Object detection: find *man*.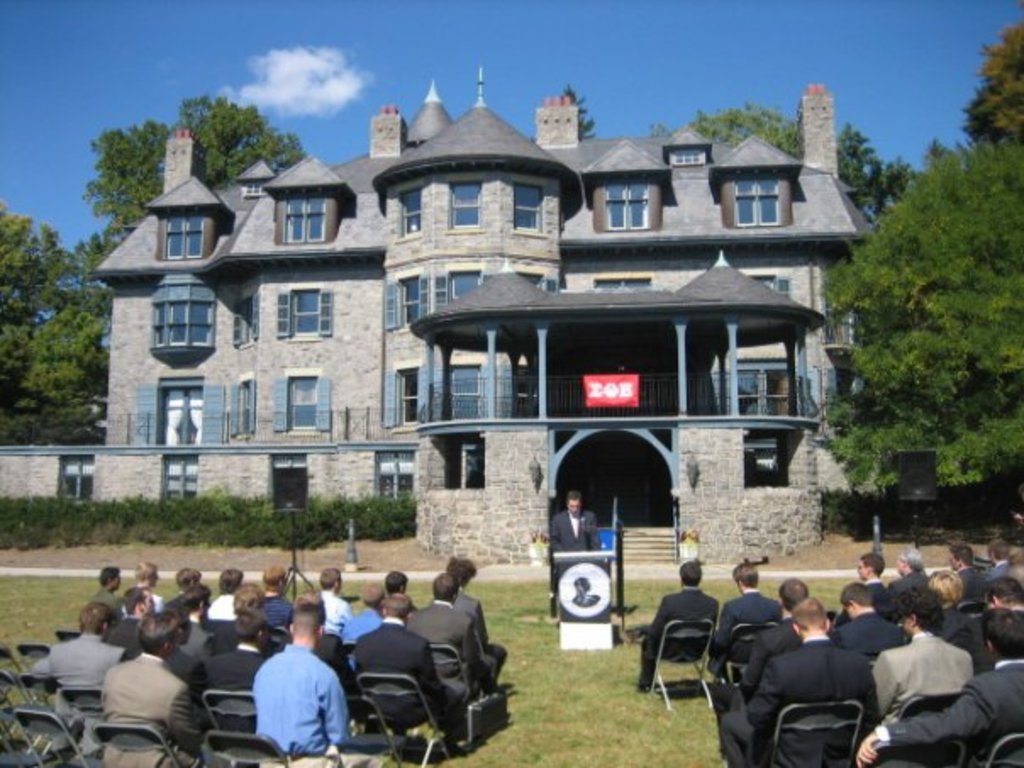
bbox(236, 614, 342, 763).
